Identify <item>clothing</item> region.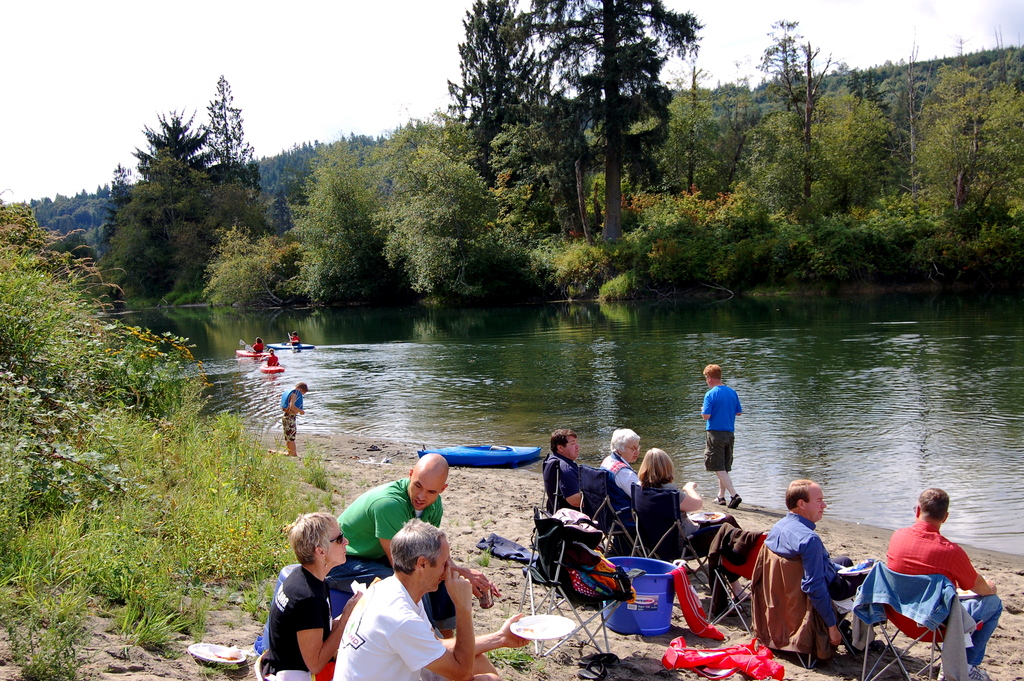
Region: (270, 347, 283, 368).
